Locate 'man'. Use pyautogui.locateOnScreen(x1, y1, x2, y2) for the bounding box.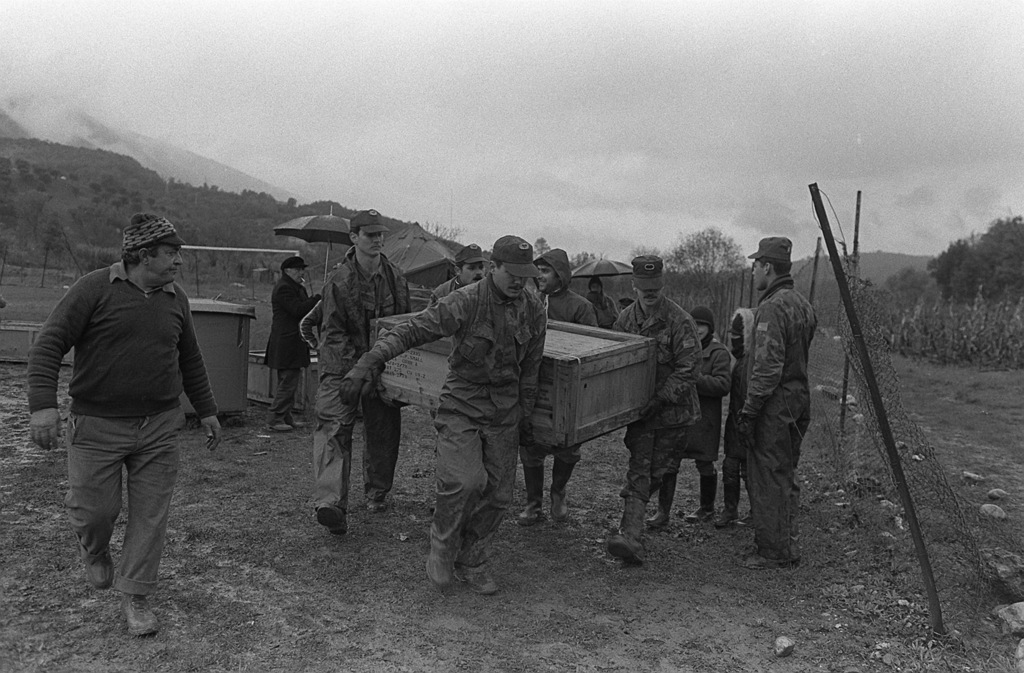
pyautogui.locateOnScreen(605, 252, 702, 562).
